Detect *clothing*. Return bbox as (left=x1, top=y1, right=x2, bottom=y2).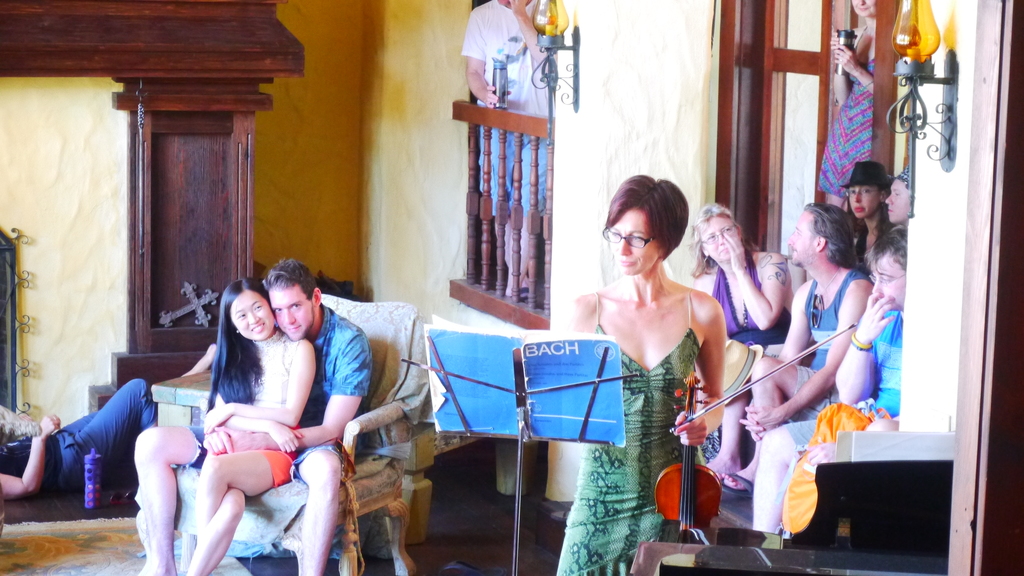
(left=0, top=377, right=158, bottom=493).
